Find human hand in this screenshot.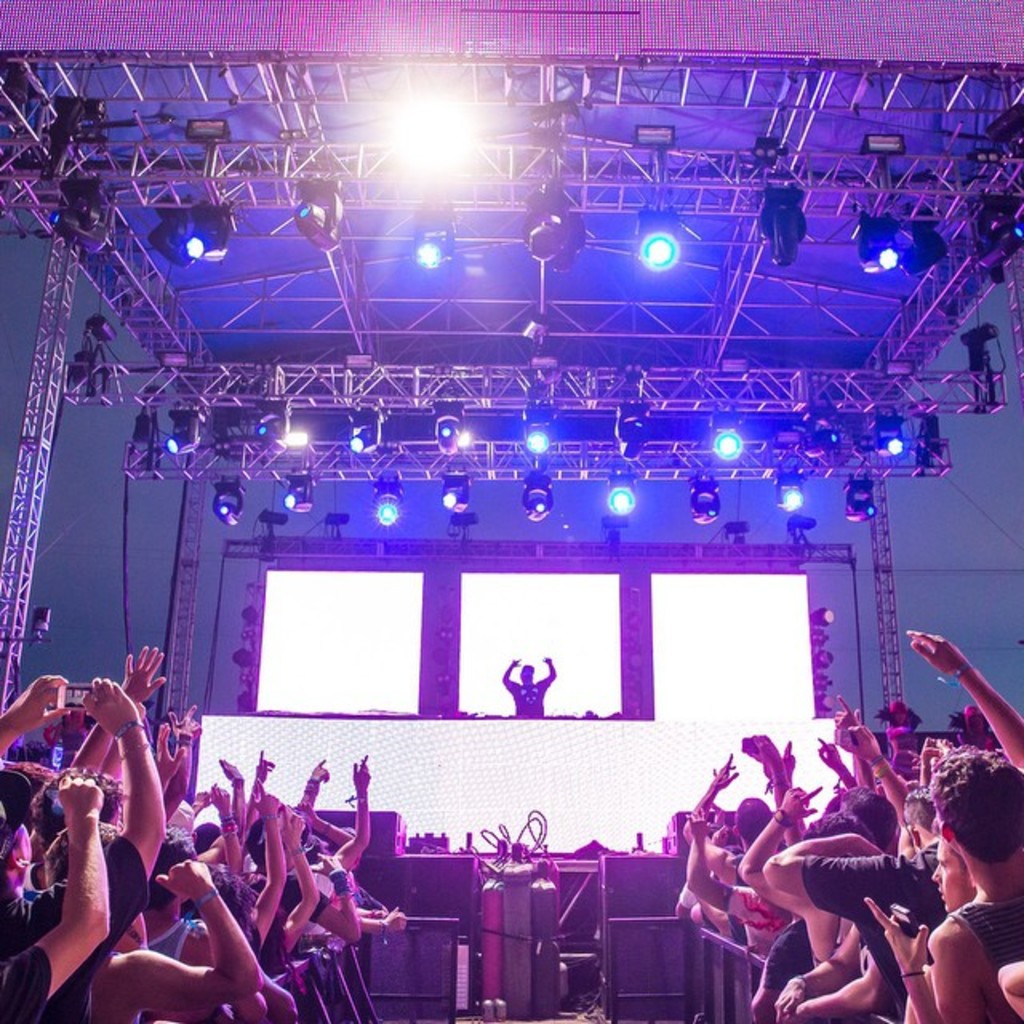
The bounding box for human hand is (left=685, top=811, right=712, bottom=842).
